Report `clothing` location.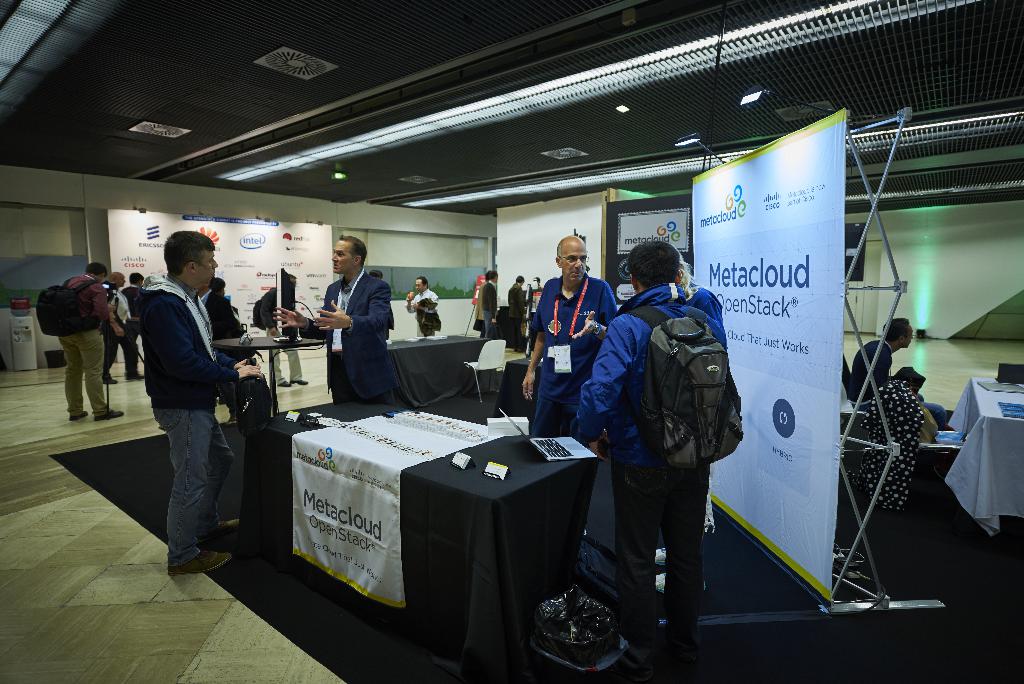
Report: x1=508, y1=281, x2=529, y2=329.
